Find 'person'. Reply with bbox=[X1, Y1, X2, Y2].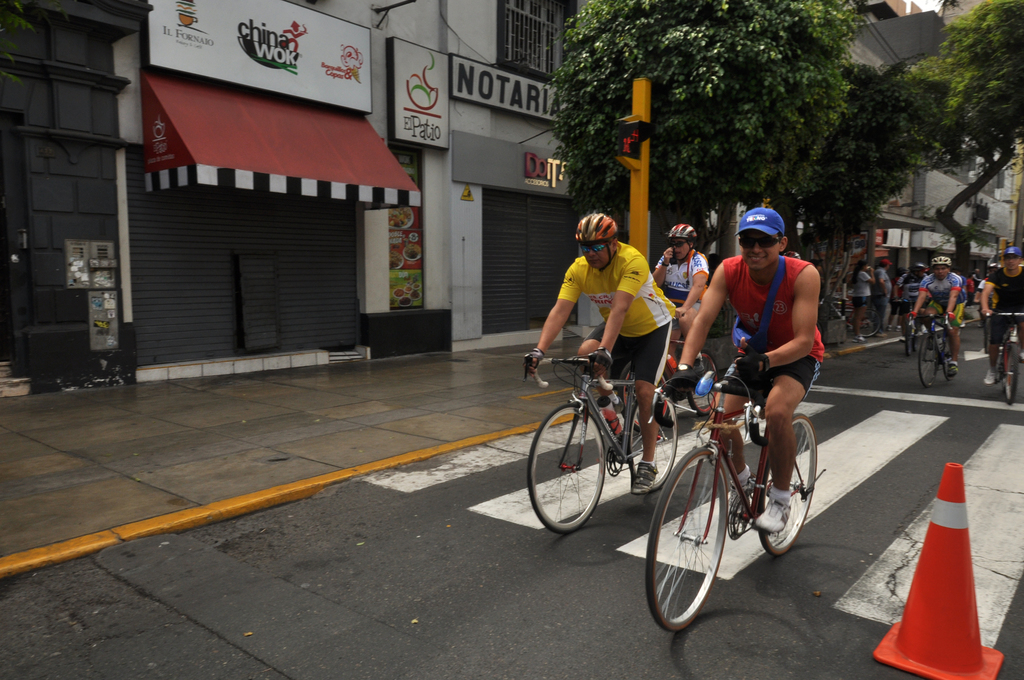
bbox=[868, 255, 896, 337].
